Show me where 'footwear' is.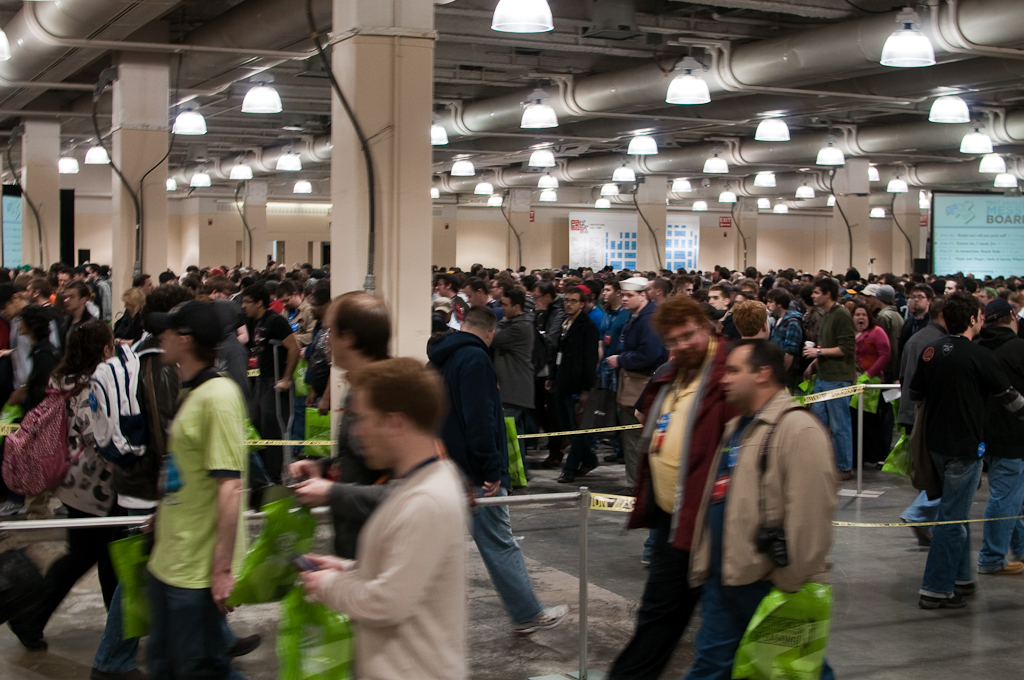
'footwear' is at crop(917, 591, 964, 609).
